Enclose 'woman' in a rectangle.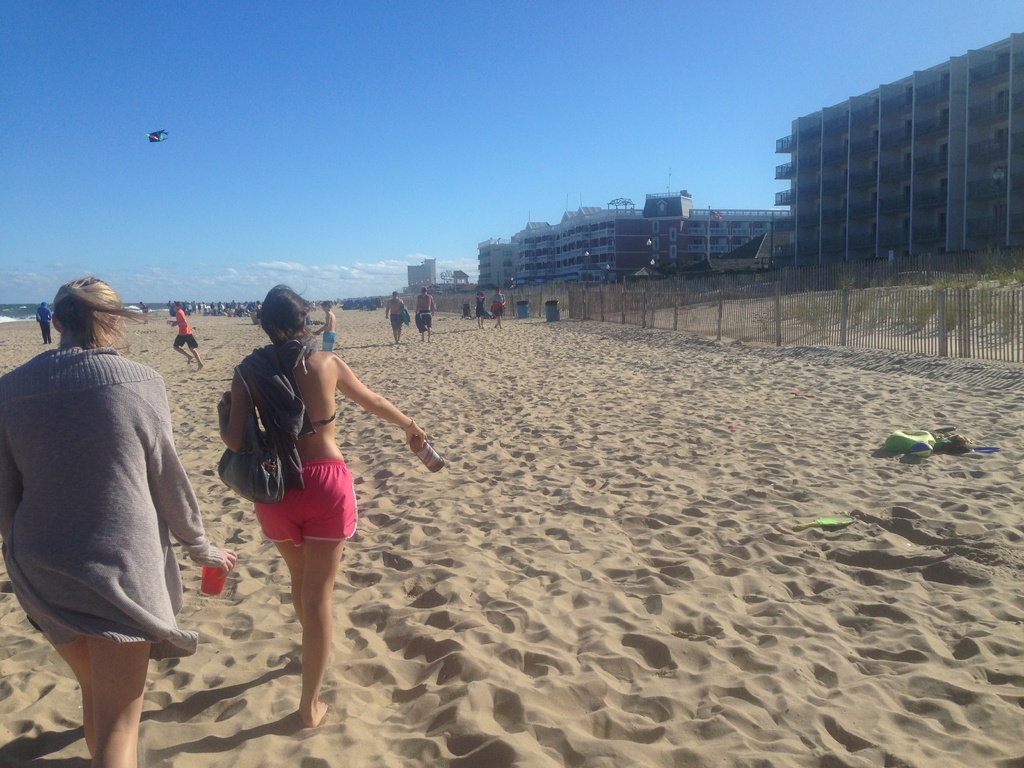
200, 287, 408, 717.
